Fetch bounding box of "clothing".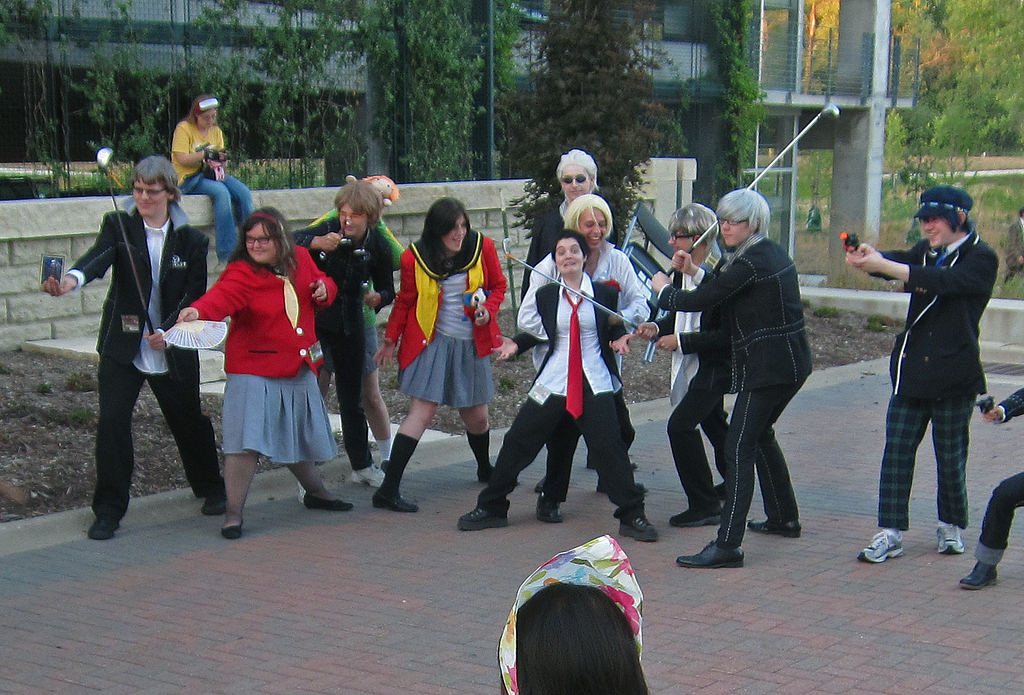
Bbox: {"x1": 509, "y1": 195, "x2": 633, "y2": 364}.
